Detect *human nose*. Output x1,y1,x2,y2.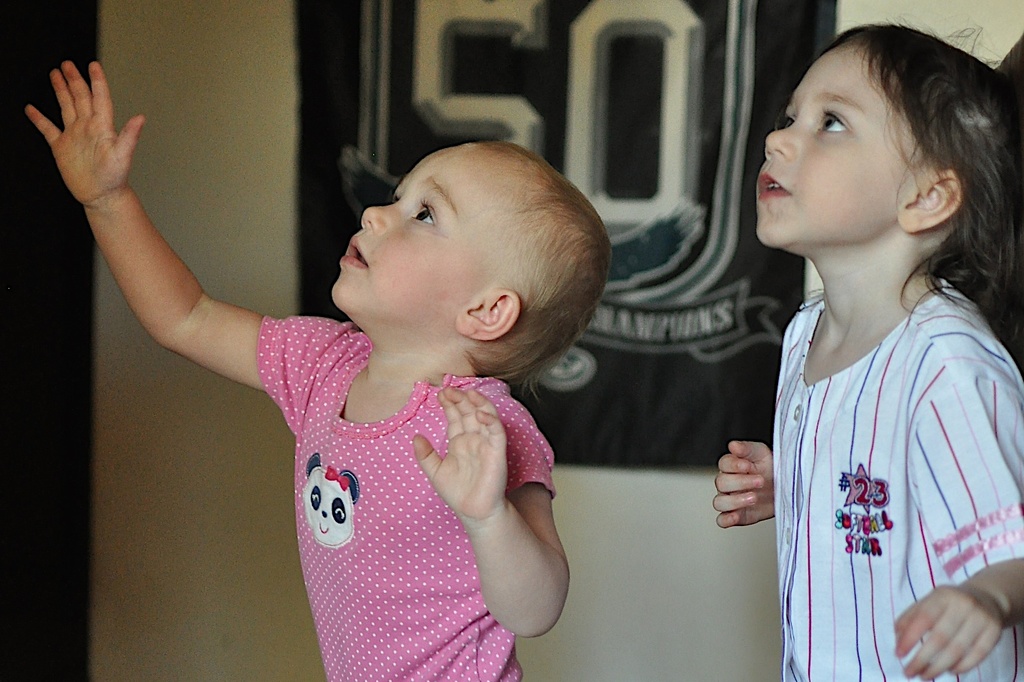
360,201,398,235.
